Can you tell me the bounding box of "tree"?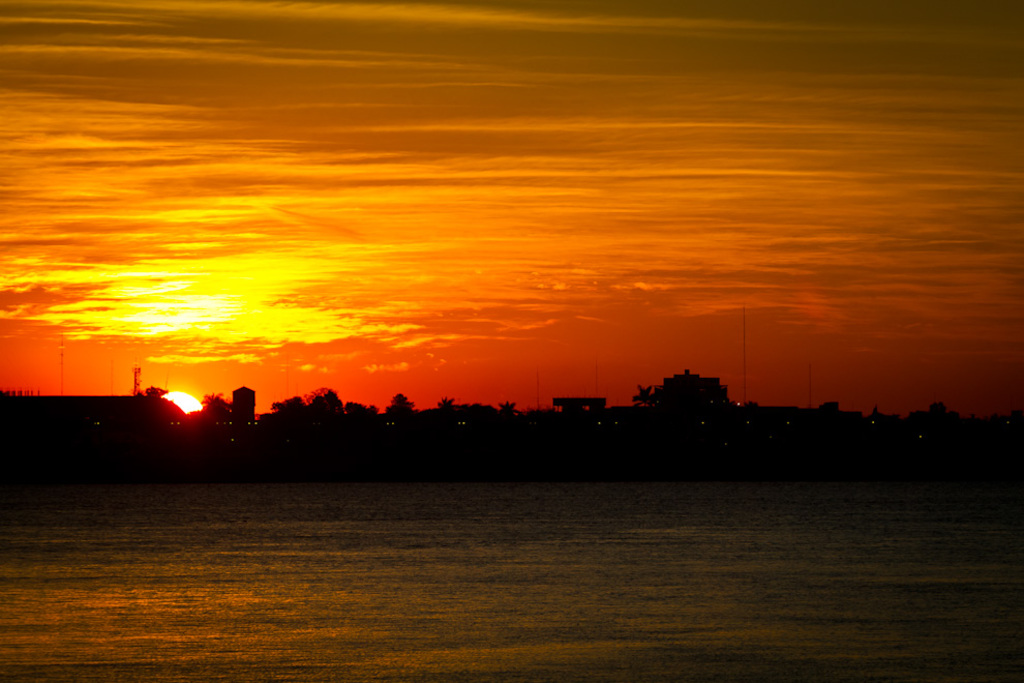
[left=640, top=367, right=724, bottom=414].
